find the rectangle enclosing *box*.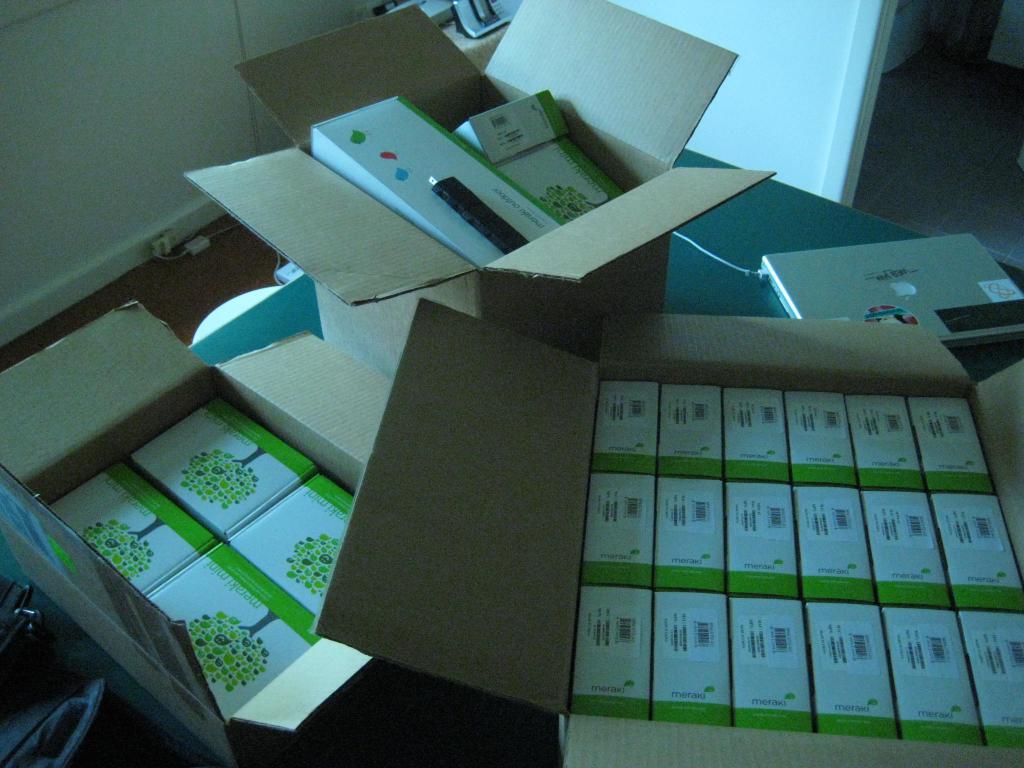
[865, 492, 948, 608].
